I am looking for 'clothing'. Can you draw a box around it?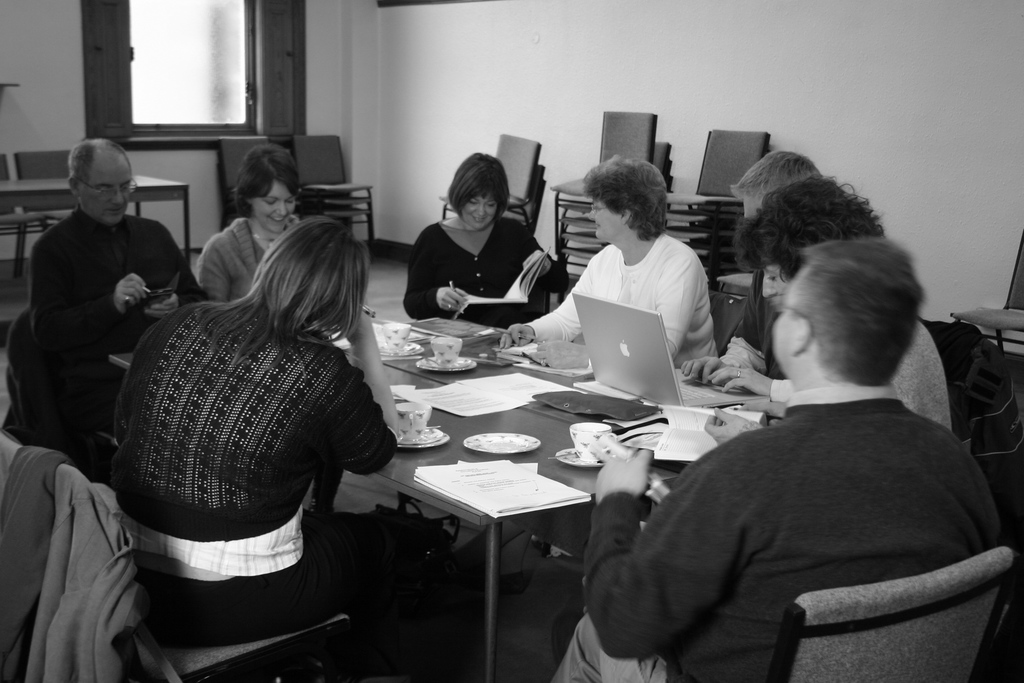
Sure, the bounding box is Rect(20, 204, 207, 422).
